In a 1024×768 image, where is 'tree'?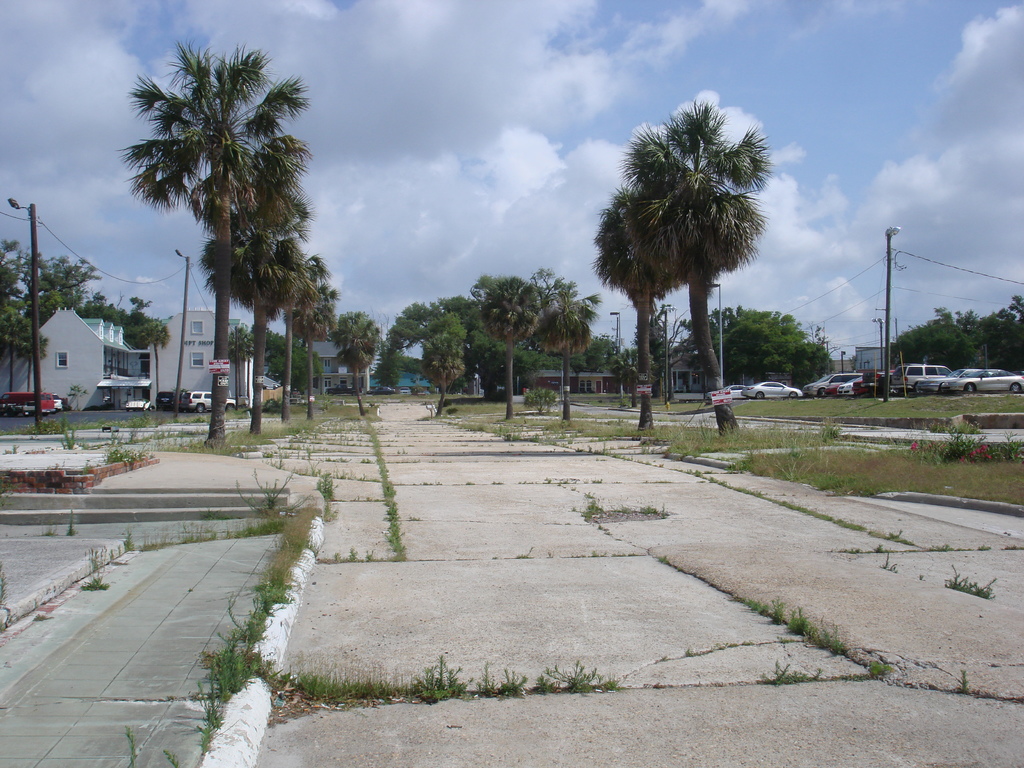
786:330:836:389.
